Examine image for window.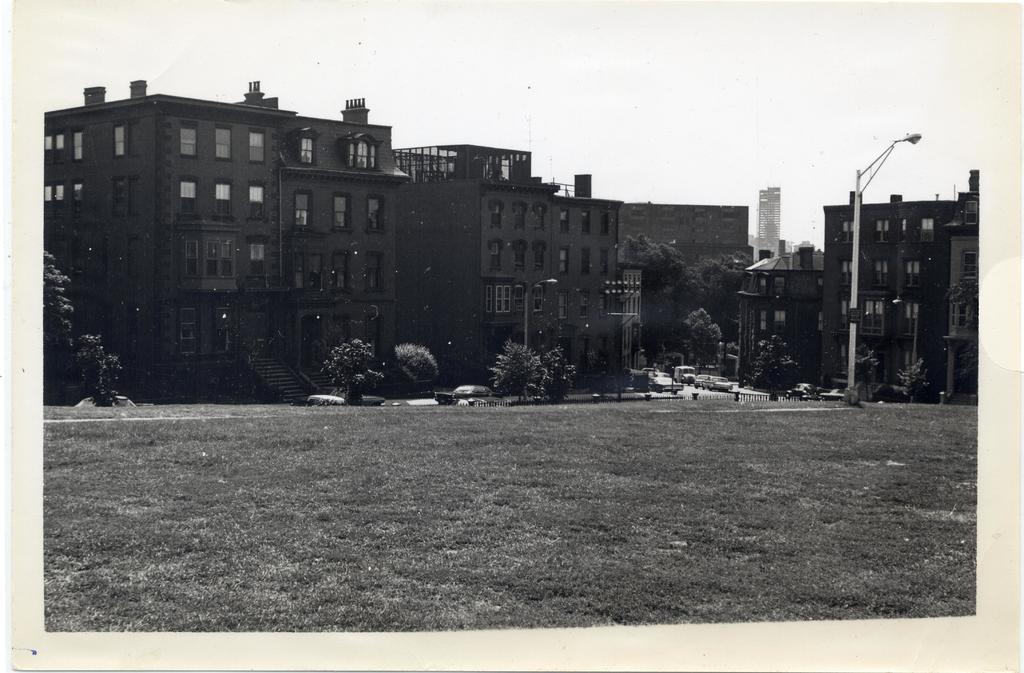
Examination result: rect(292, 133, 315, 166).
